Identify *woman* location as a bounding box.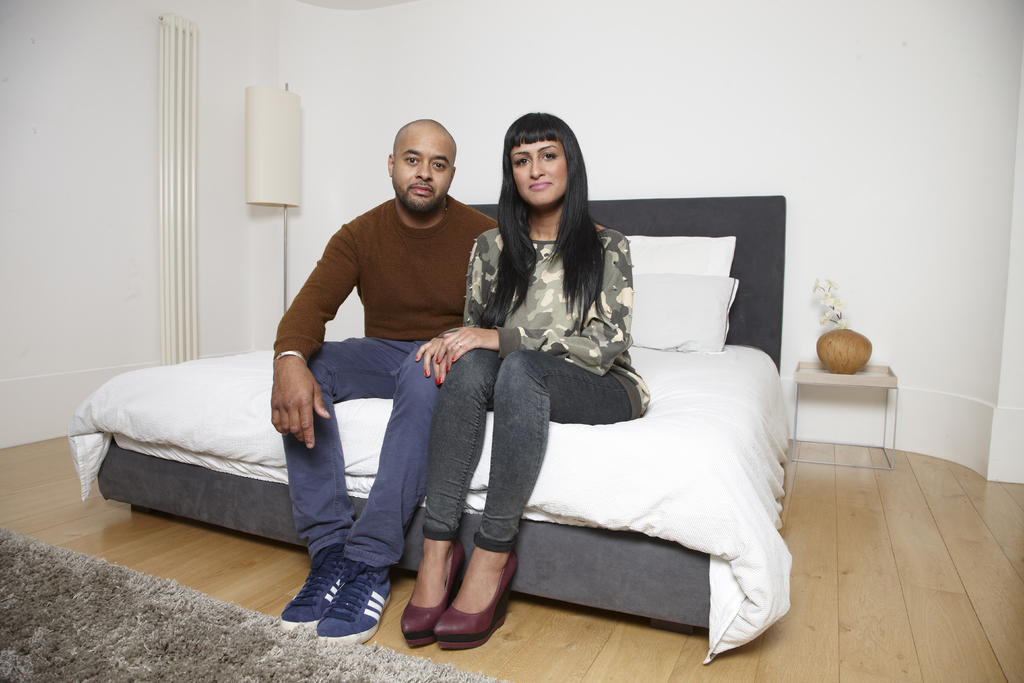
422/120/680/650.
